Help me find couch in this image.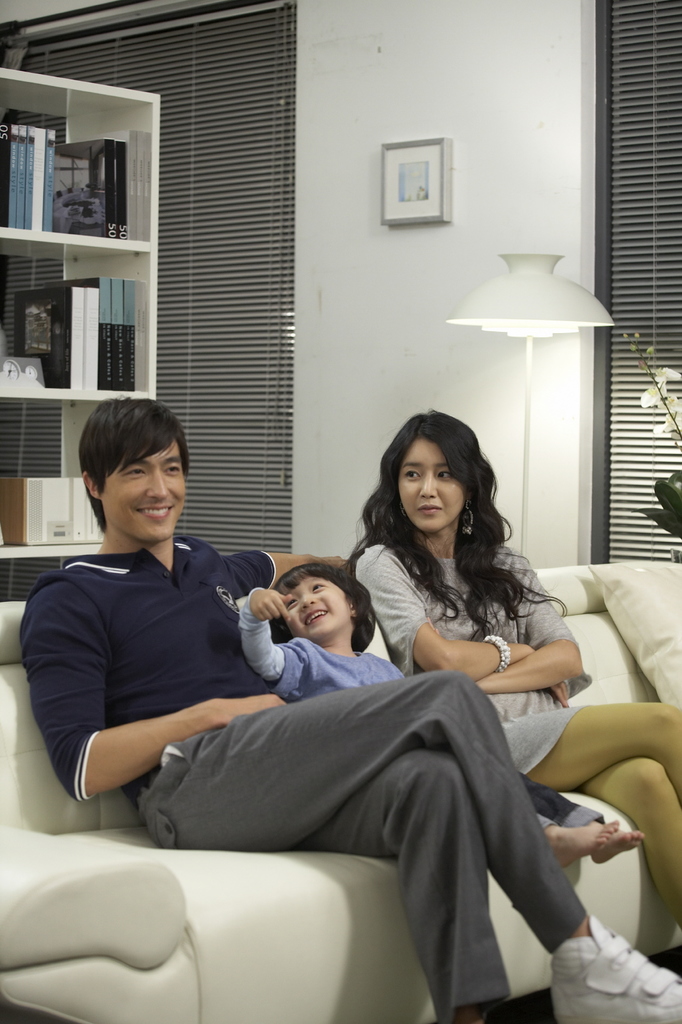
Found it: bbox=(19, 474, 681, 1023).
